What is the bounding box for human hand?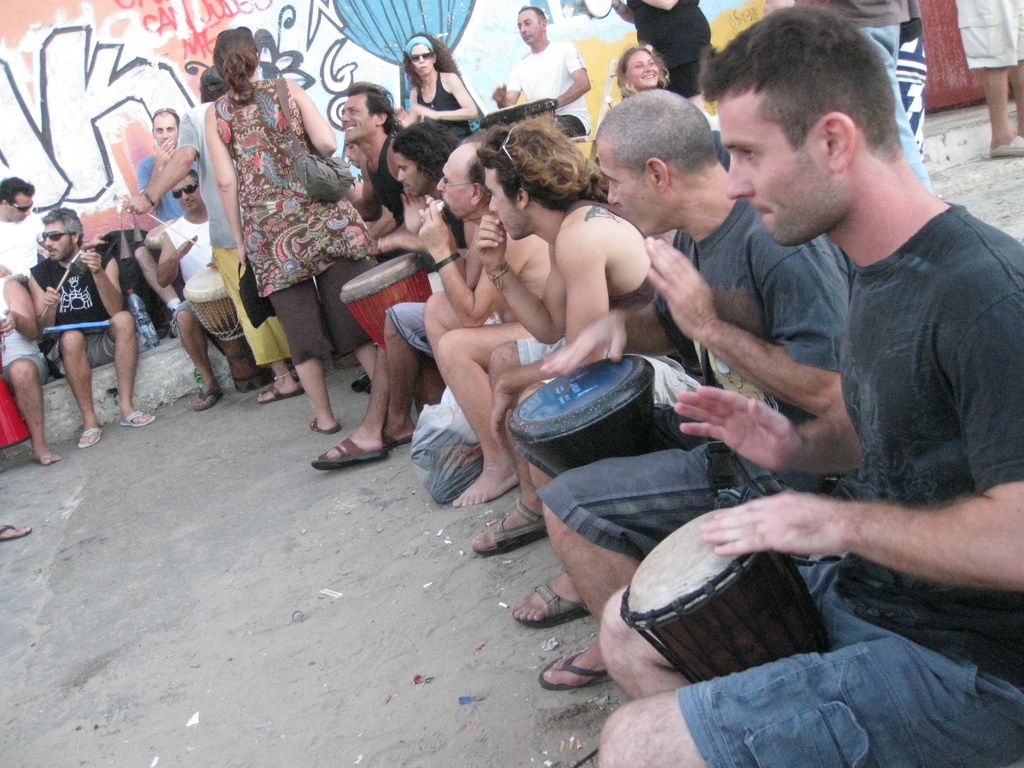
<bbox>470, 214, 510, 269</bbox>.
